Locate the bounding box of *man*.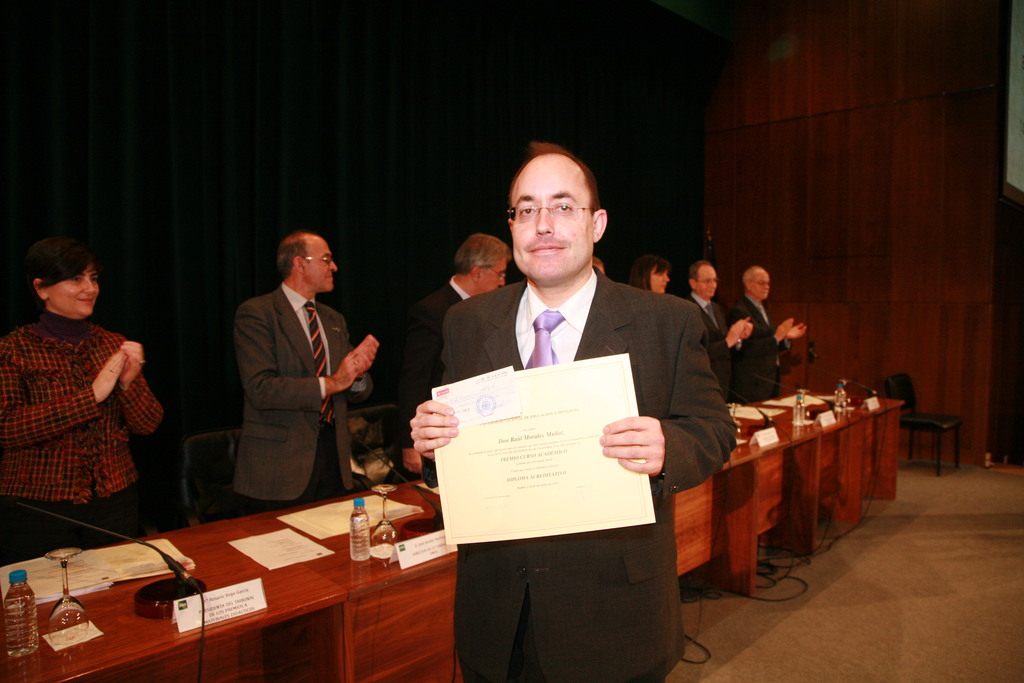
Bounding box: (720, 259, 808, 403).
